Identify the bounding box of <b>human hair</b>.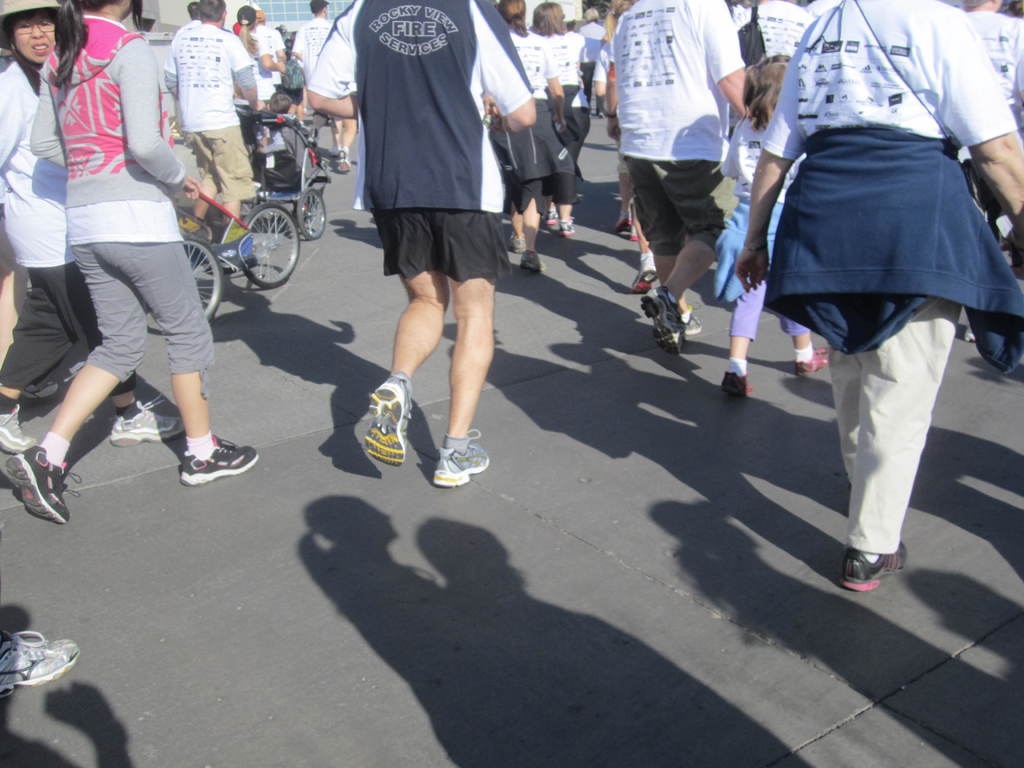
select_region(45, 0, 116, 85).
